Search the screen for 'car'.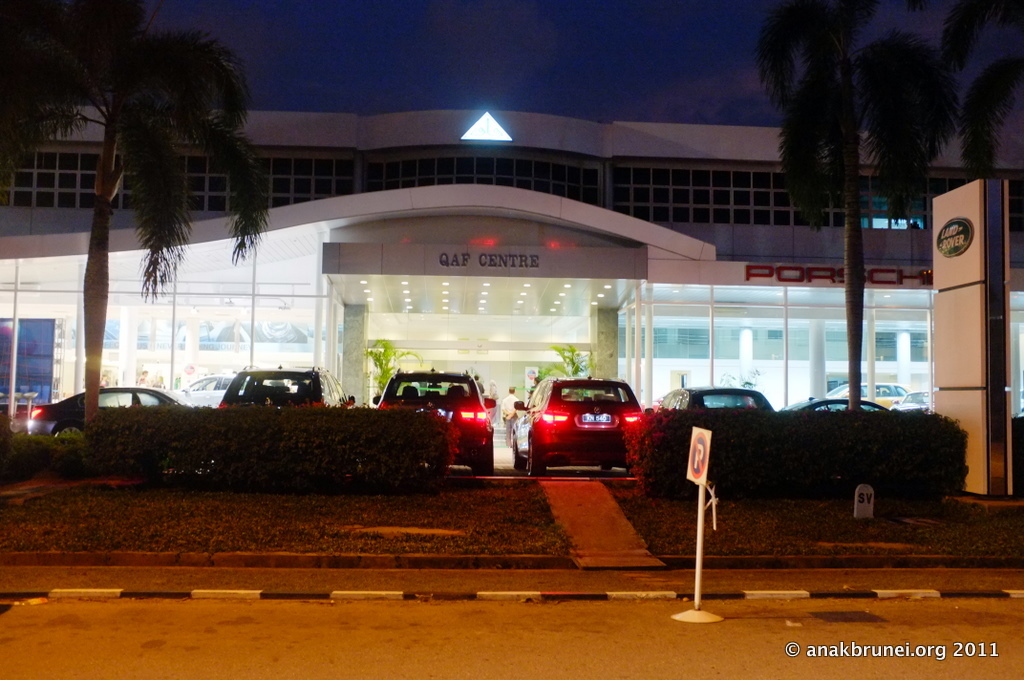
Found at Rect(824, 379, 904, 409).
